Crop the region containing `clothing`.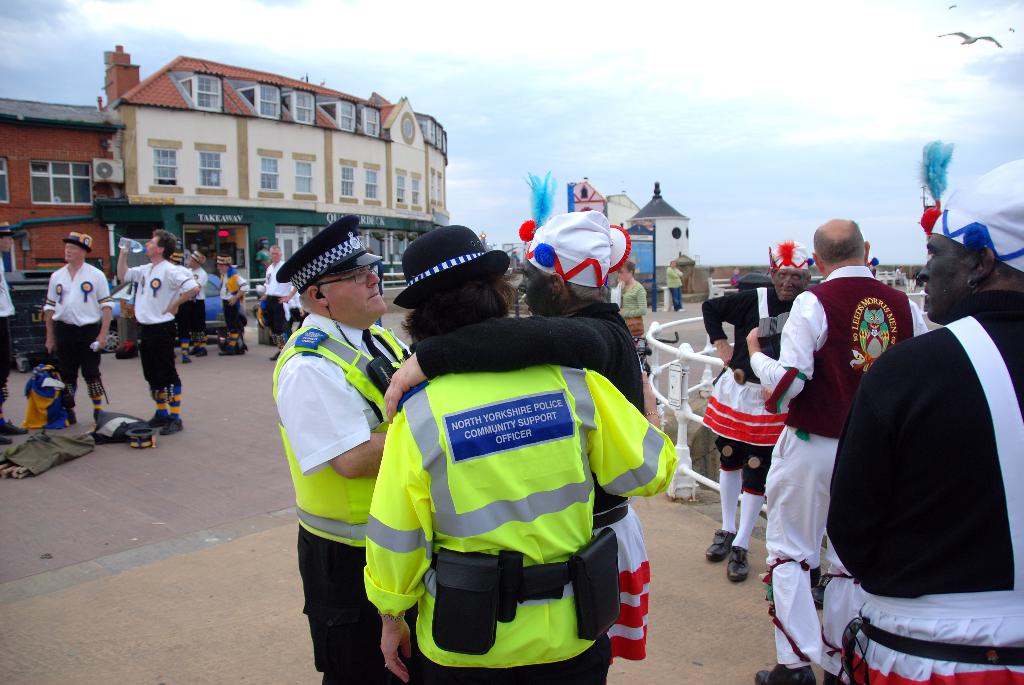
Crop region: left=218, top=265, right=252, bottom=335.
